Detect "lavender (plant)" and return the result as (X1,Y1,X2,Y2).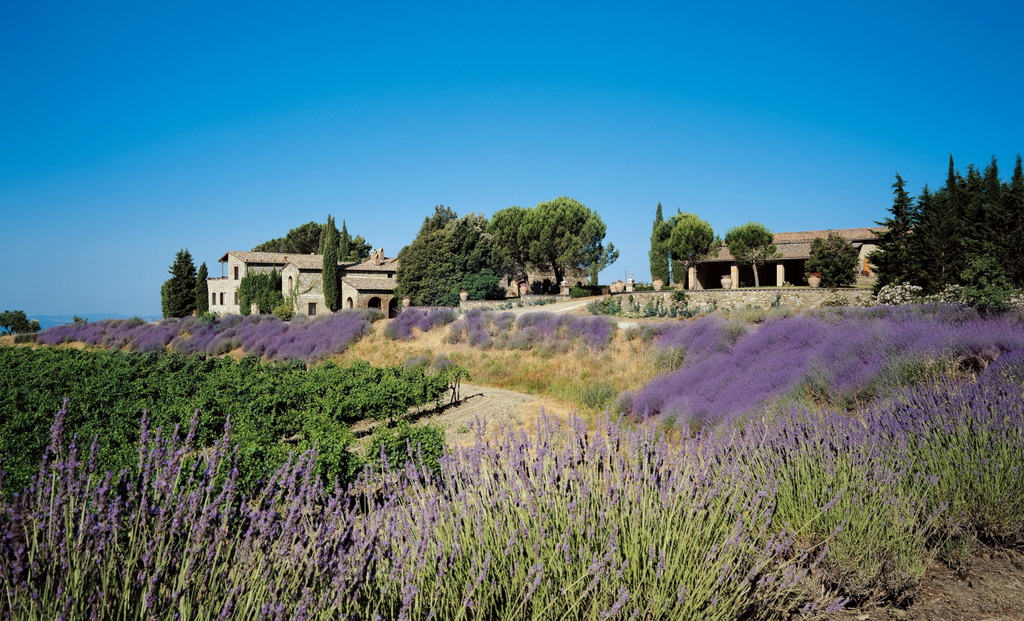
(384,306,421,338).
